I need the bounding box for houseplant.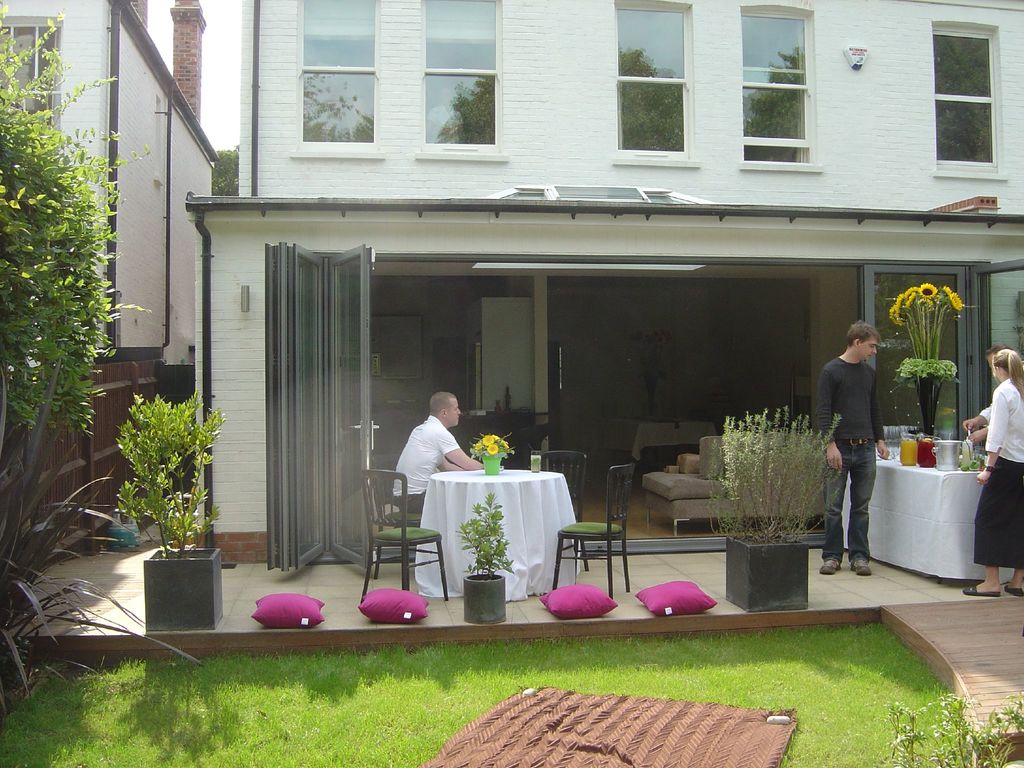
Here it is: l=707, t=409, r=851, b=620.
